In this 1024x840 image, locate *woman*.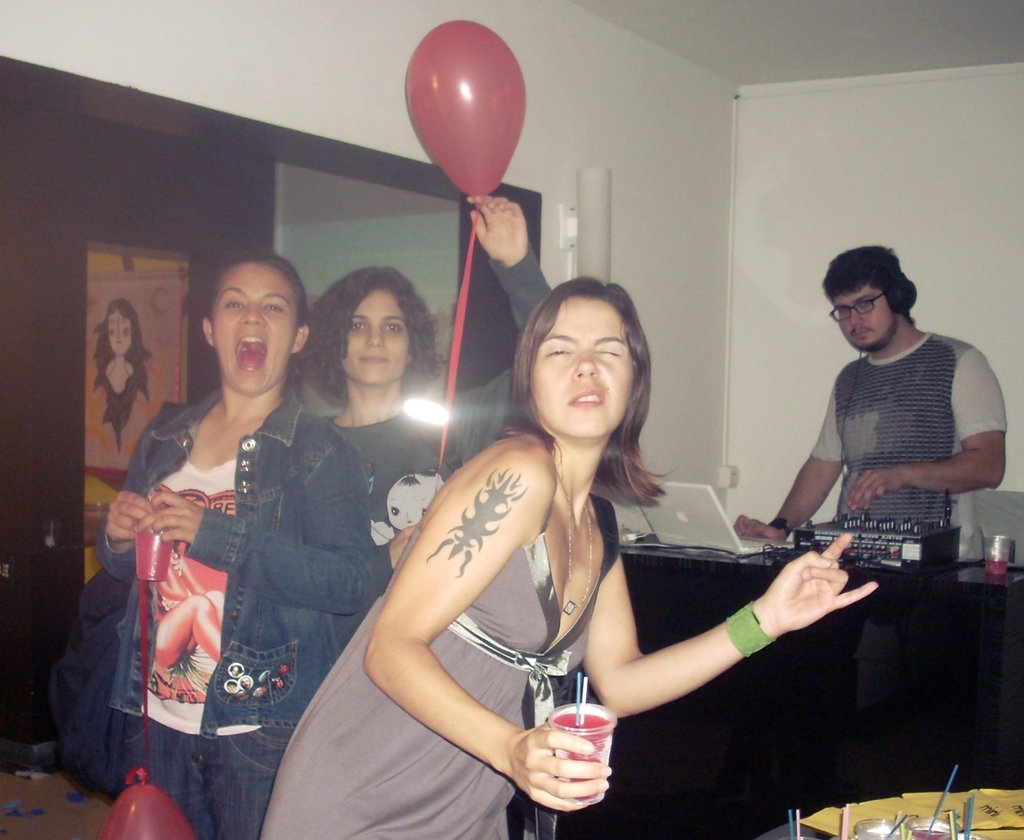
Bounding box: 93:248:376:839.
